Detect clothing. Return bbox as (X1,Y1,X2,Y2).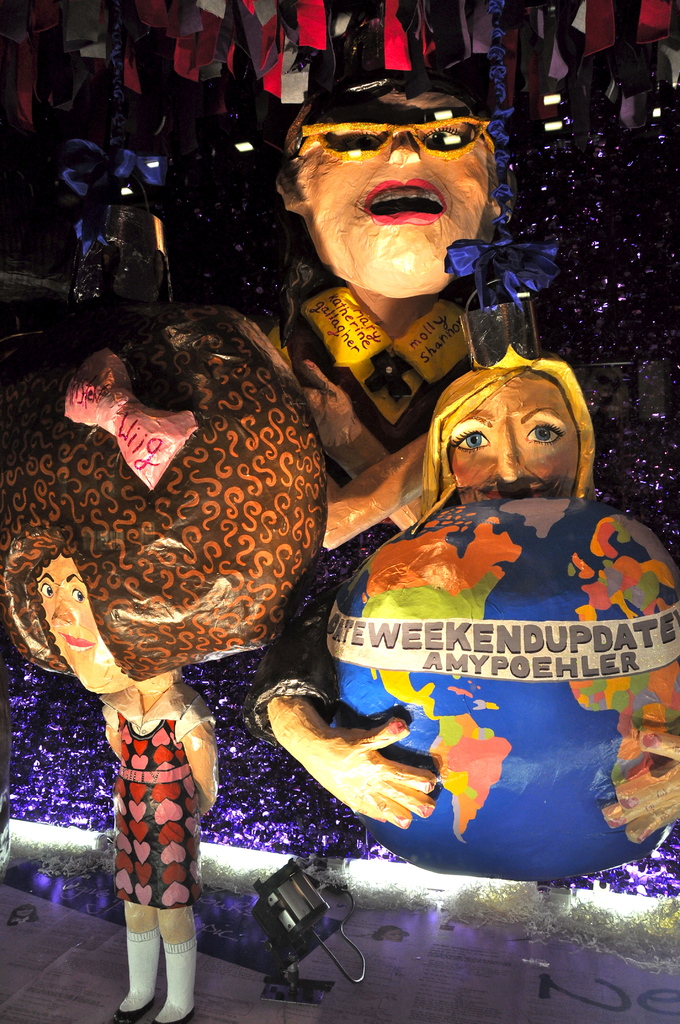
(74,6,135,78).
